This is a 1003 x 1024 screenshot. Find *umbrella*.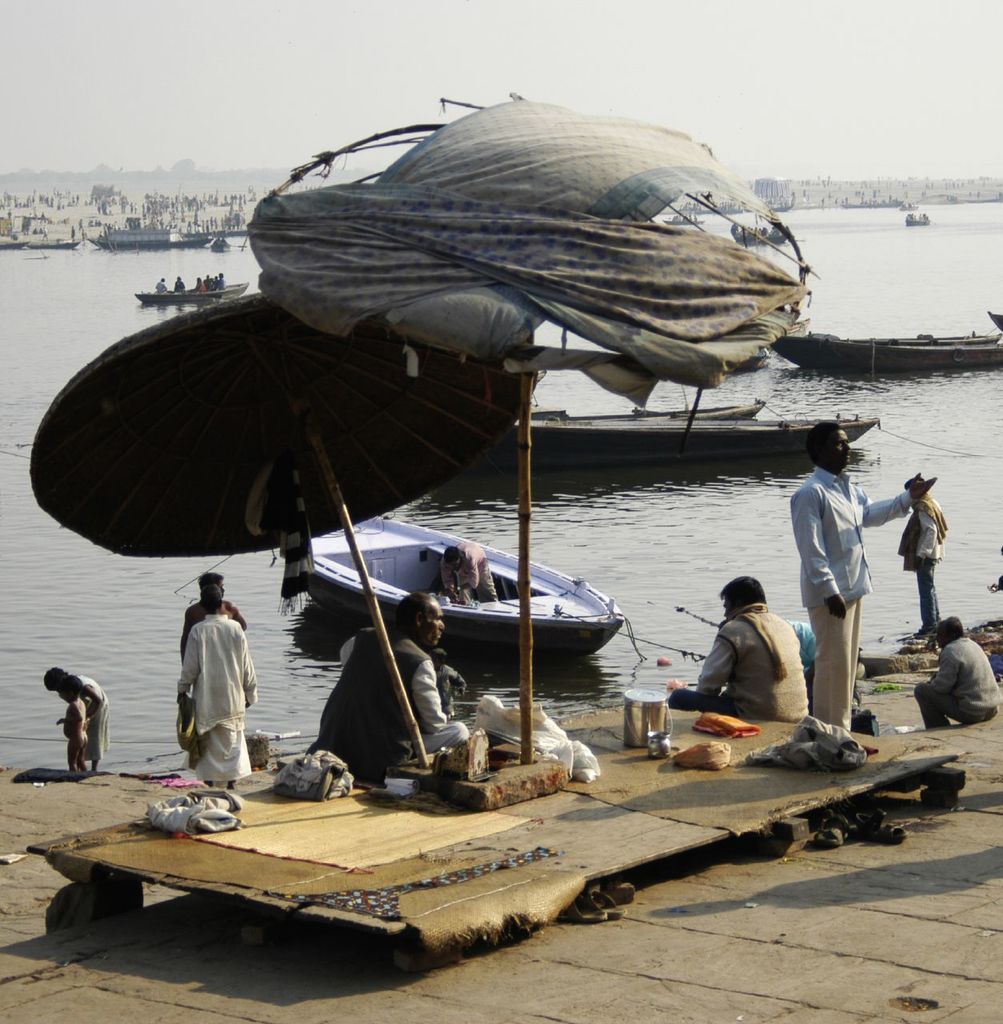
Bounding box: l=30, t=304, r=530, b=772.
